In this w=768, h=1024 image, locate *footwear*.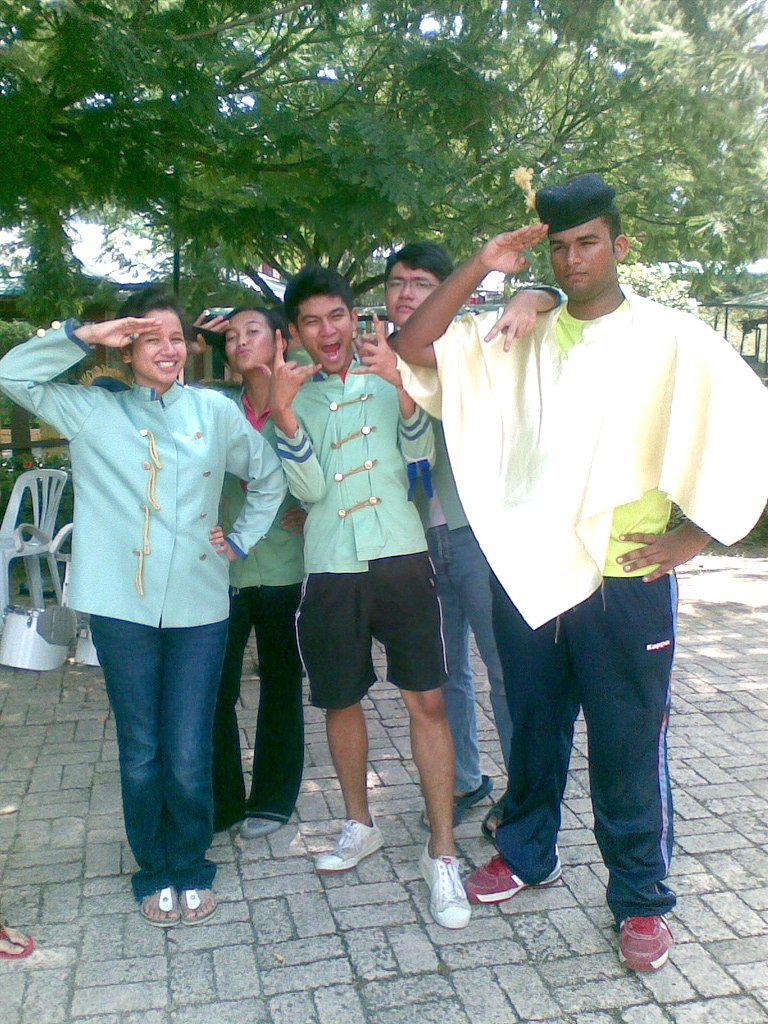
Bounding box: [x1=462, y1=852, x2=563, y2=904].
